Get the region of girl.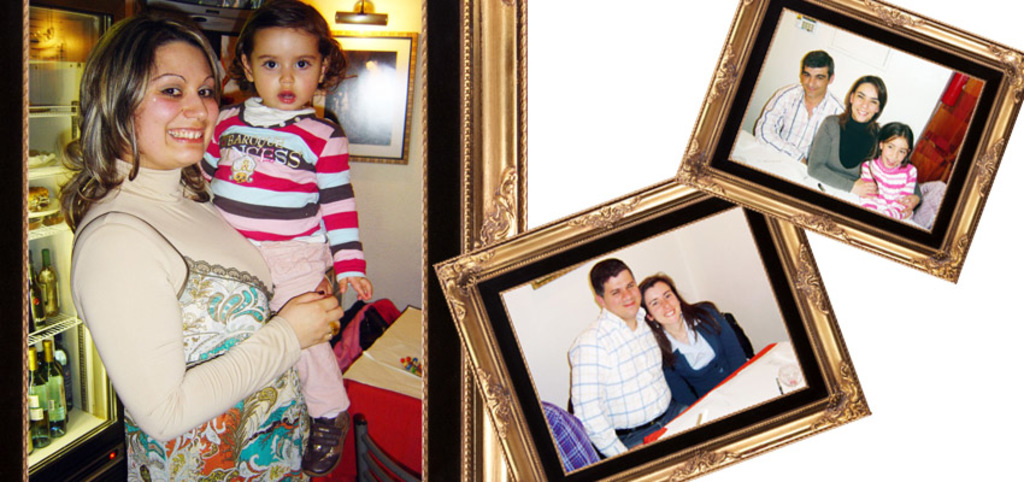
region(195, 1, 372, 478).
